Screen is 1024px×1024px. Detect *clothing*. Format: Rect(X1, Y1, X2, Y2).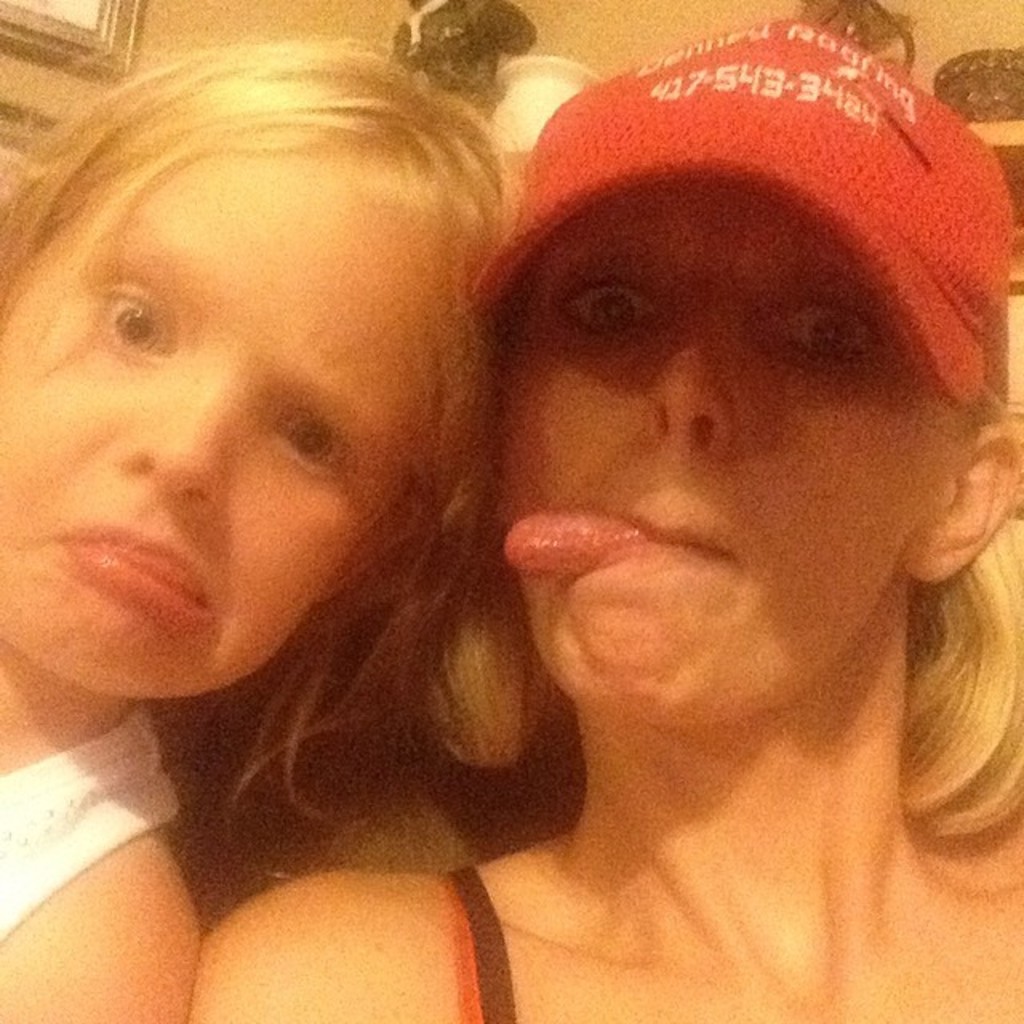
Rect(448, 862, 522, 1022).
